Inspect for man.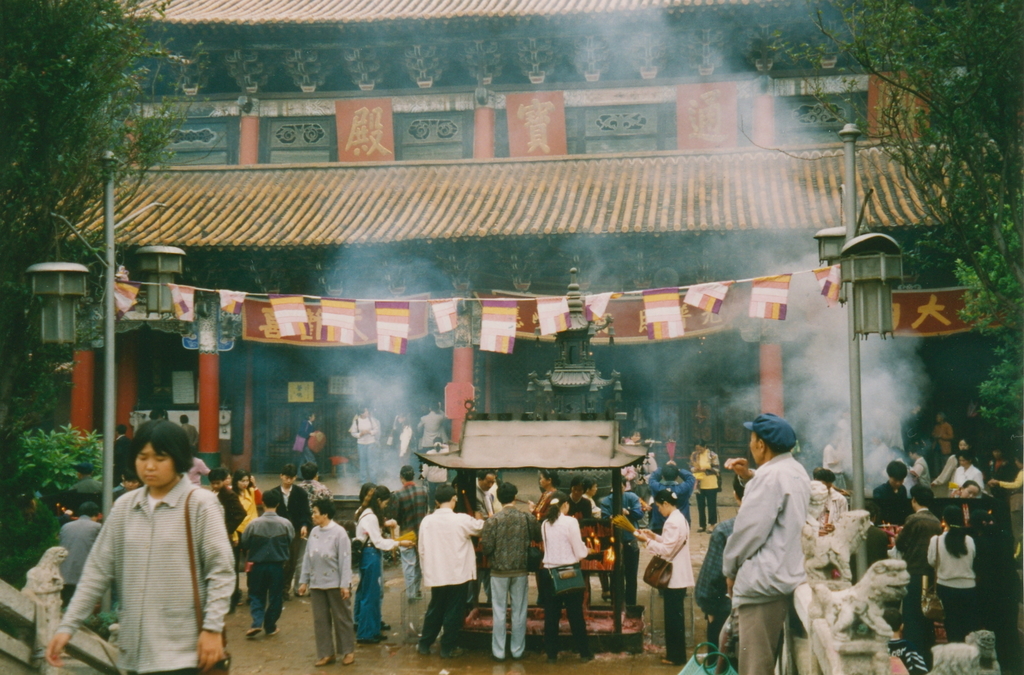
Inspection: box(243, 487, 294, 636).
